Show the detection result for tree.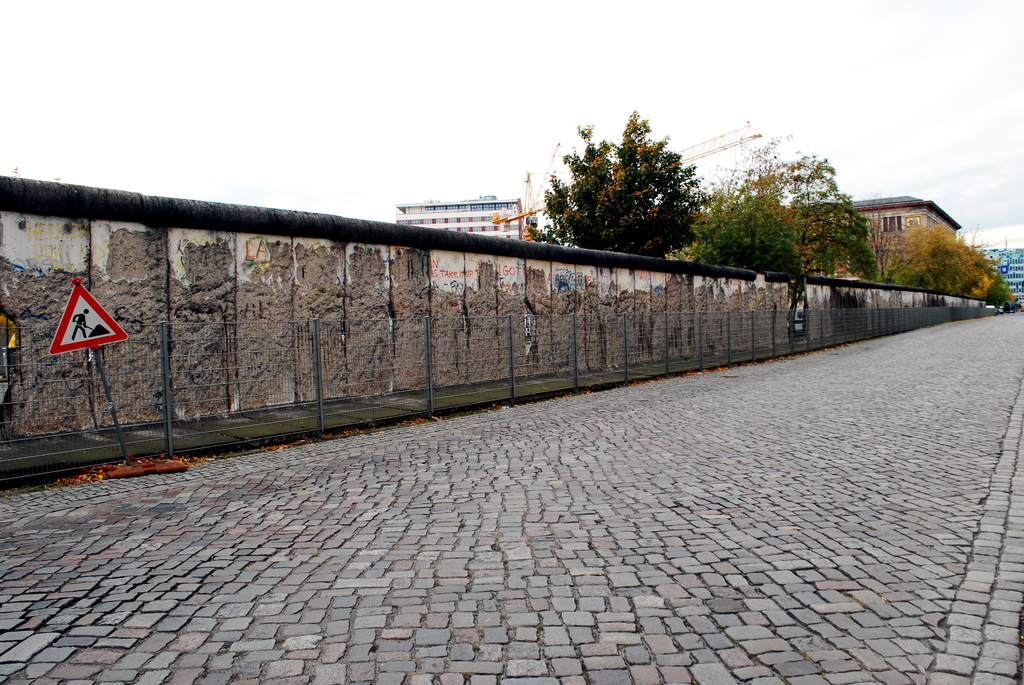
[675,135,882,343].
